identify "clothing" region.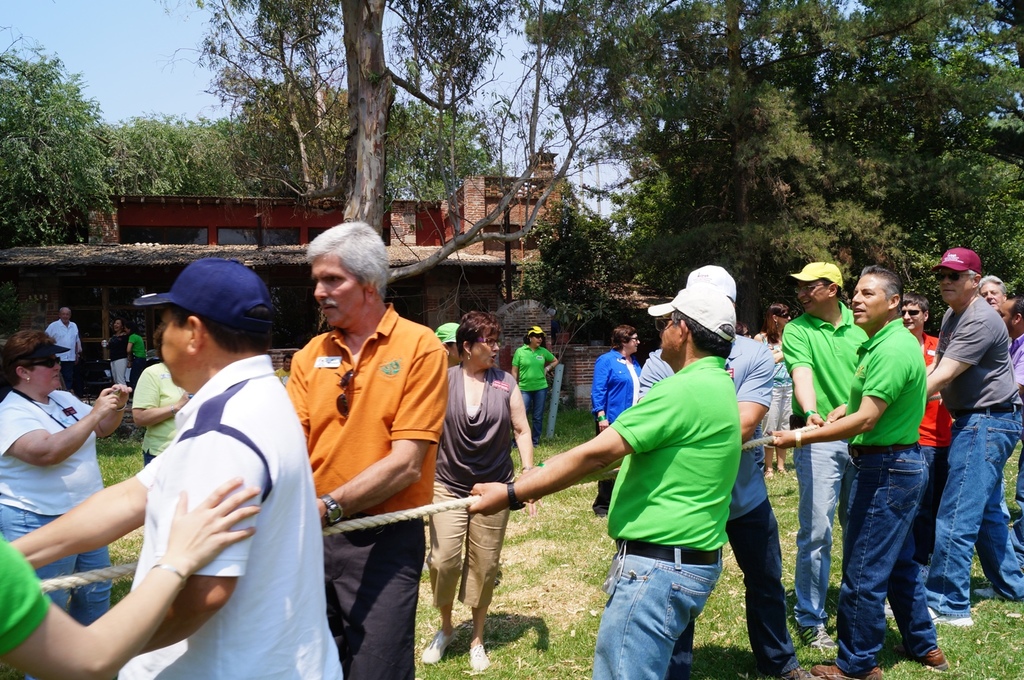
Region: {"x1": 124, "y1": 356, "x2": 194, "y2": 470}.
